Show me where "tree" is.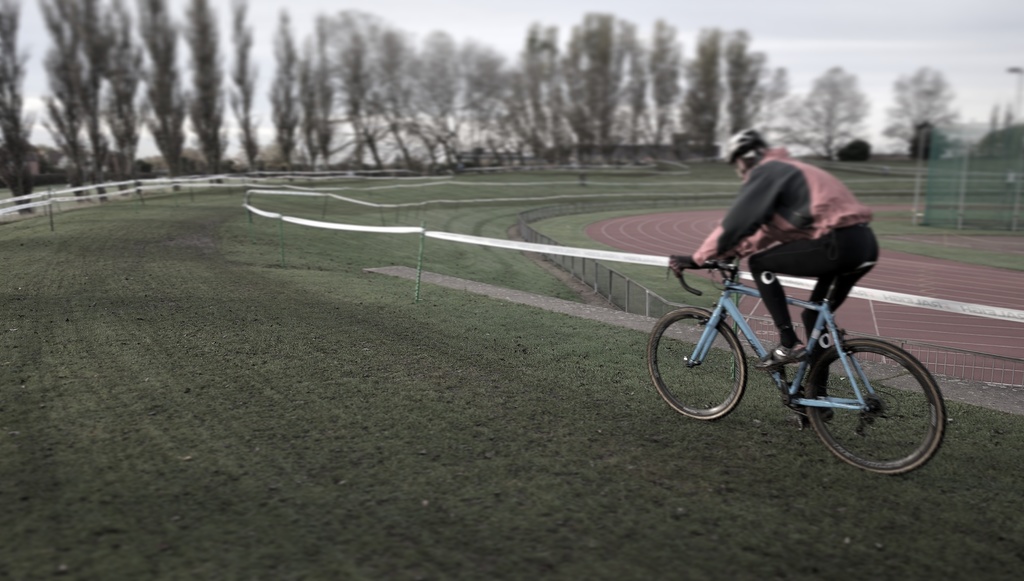
"tree" is at 868,61,964,166.
